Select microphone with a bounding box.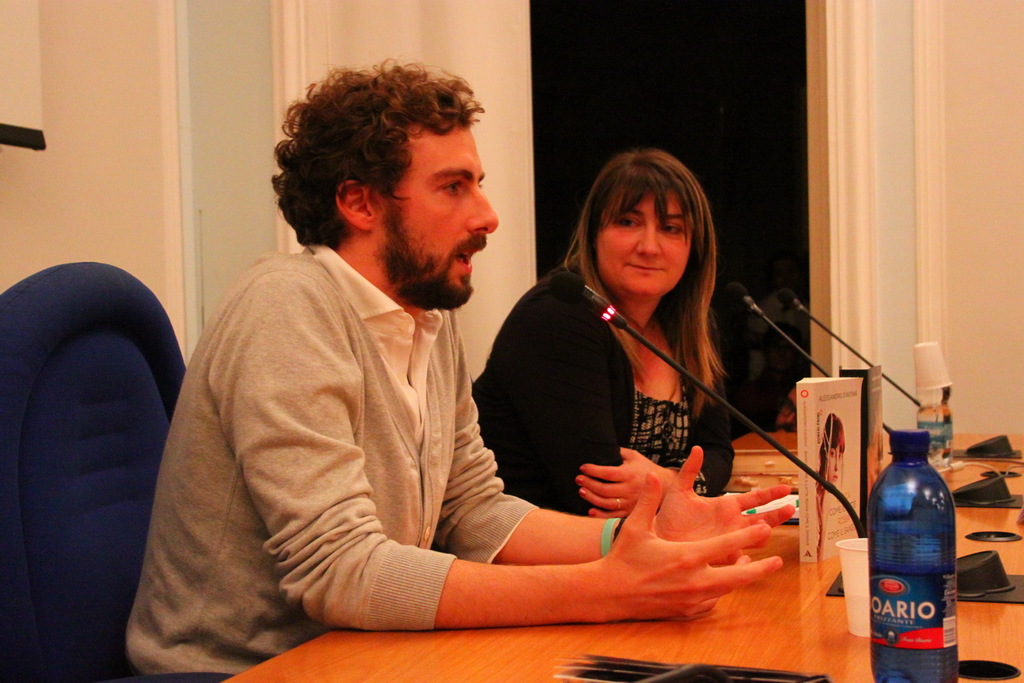
region(774, 289, 922, 408).
